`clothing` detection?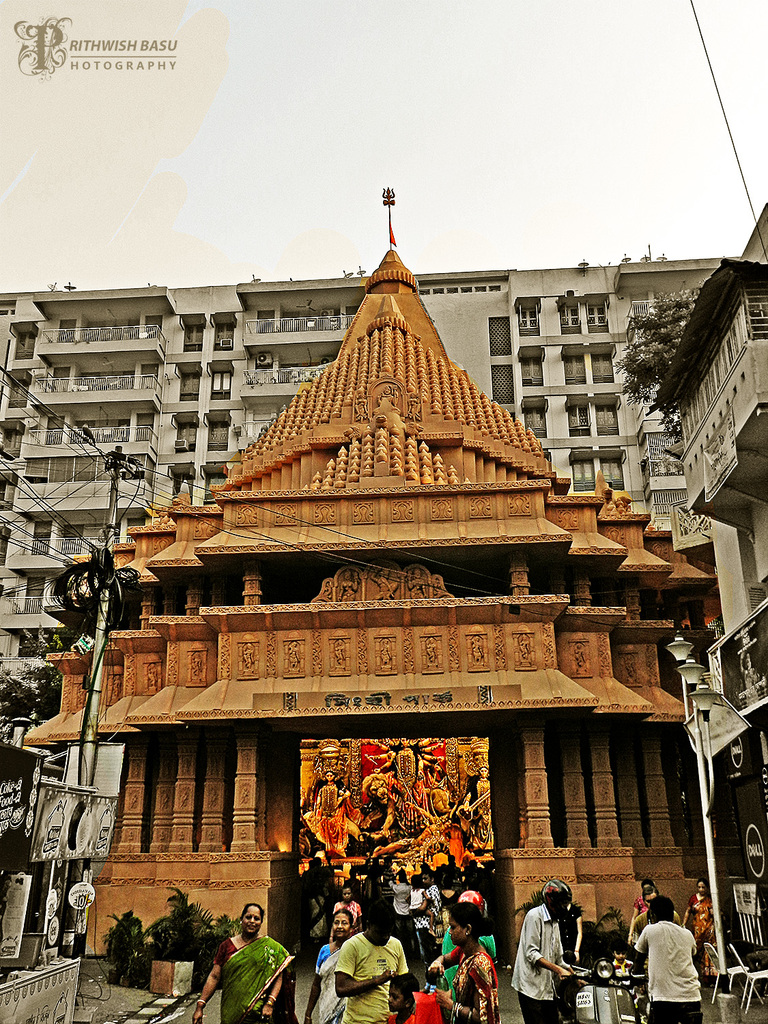
locate(438, 925, 497, 999)
